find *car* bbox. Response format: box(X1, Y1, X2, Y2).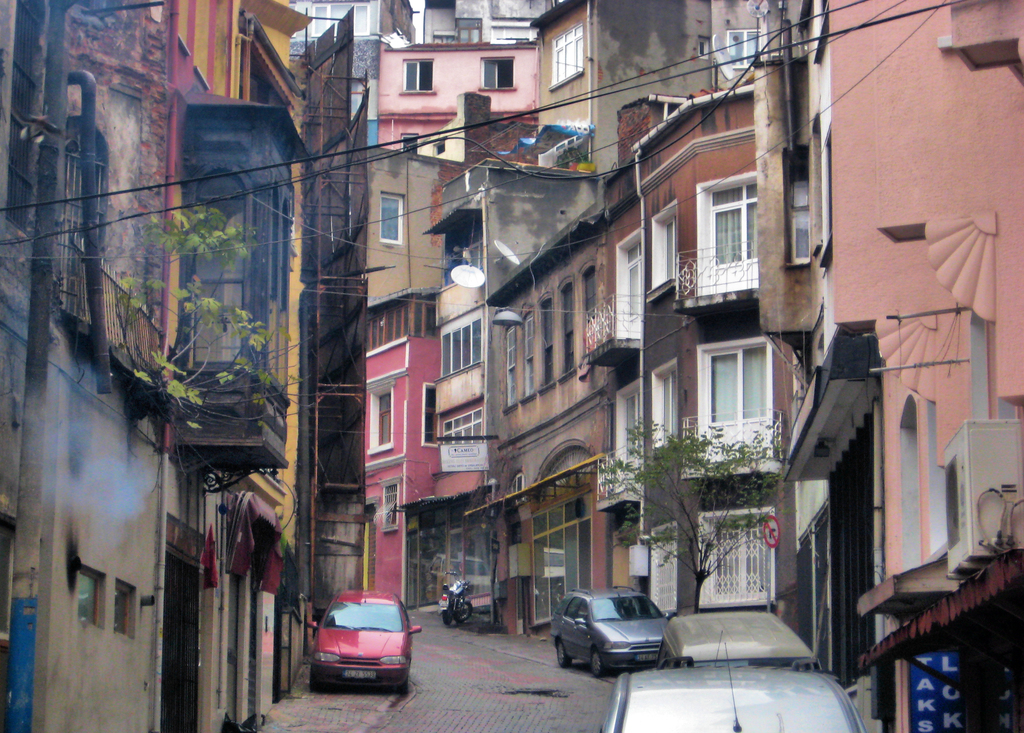
box(301, 600, 425, 703).
